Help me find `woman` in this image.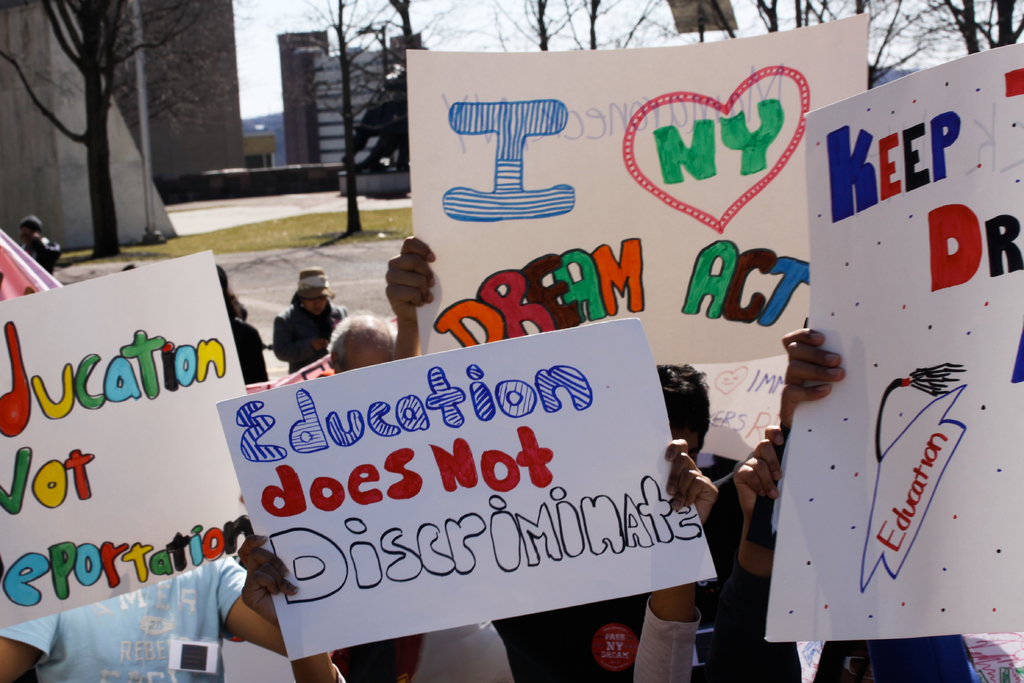
Found it: crop(273, 267, 348, 372).
